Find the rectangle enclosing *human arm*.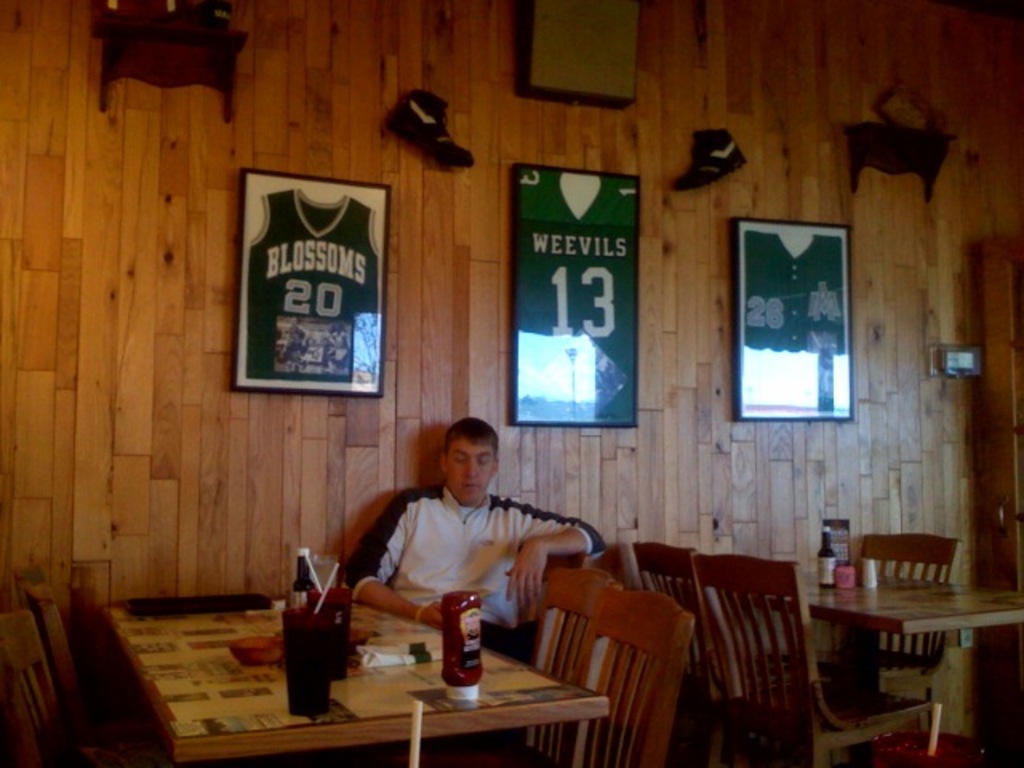
506,509,579,632.
